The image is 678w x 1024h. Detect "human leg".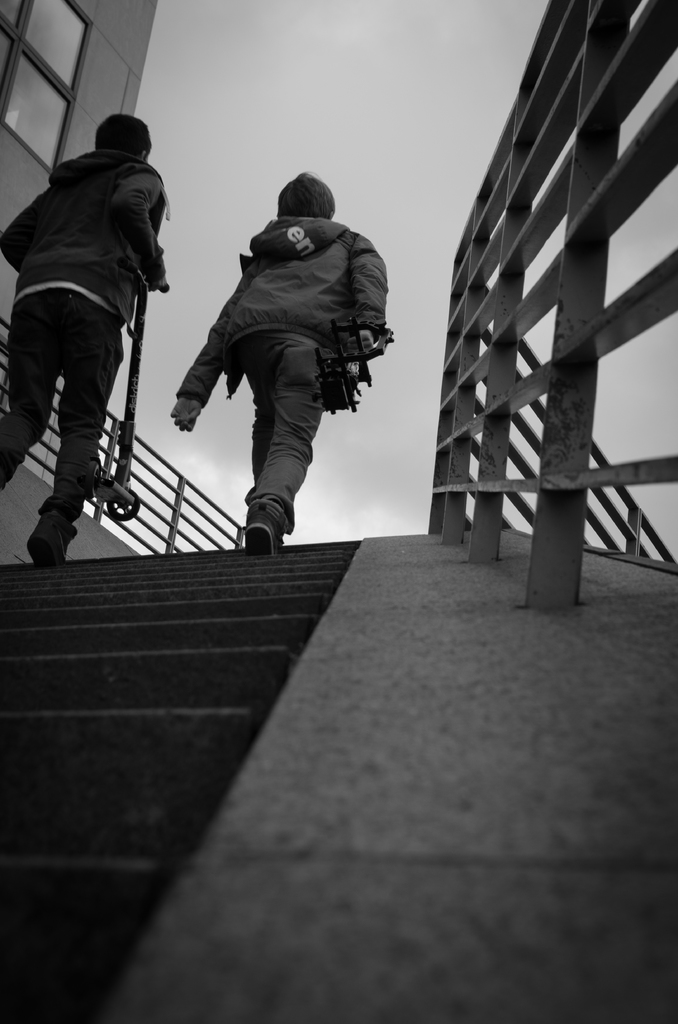
Detection: bbox=(0, 294, 60, 488).
